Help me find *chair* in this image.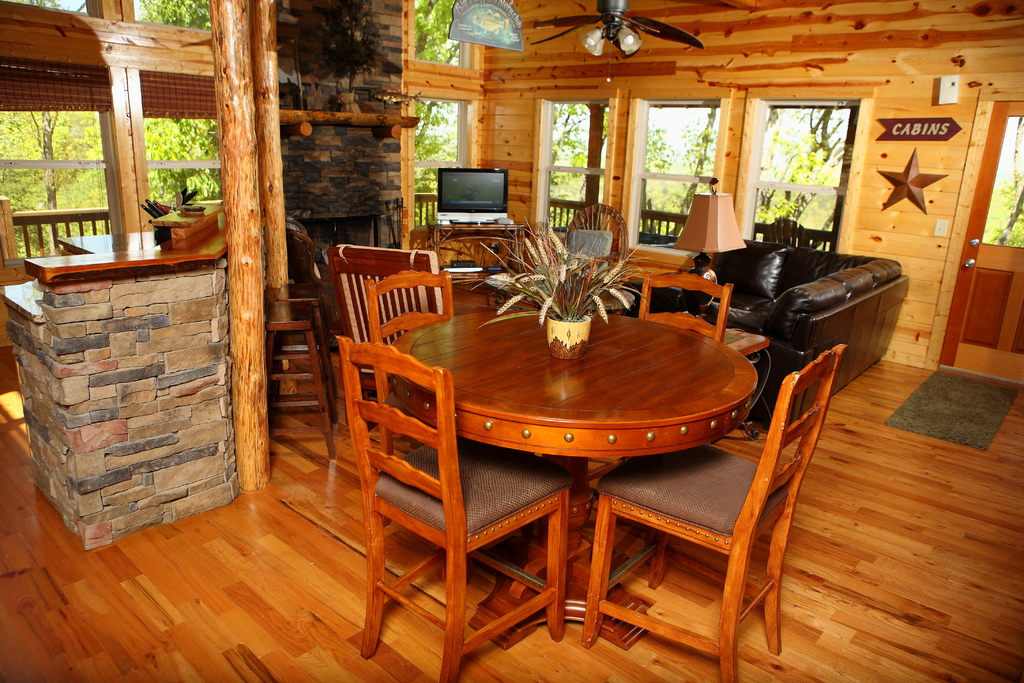
Found it: <box>593,352,833,682</box>.
